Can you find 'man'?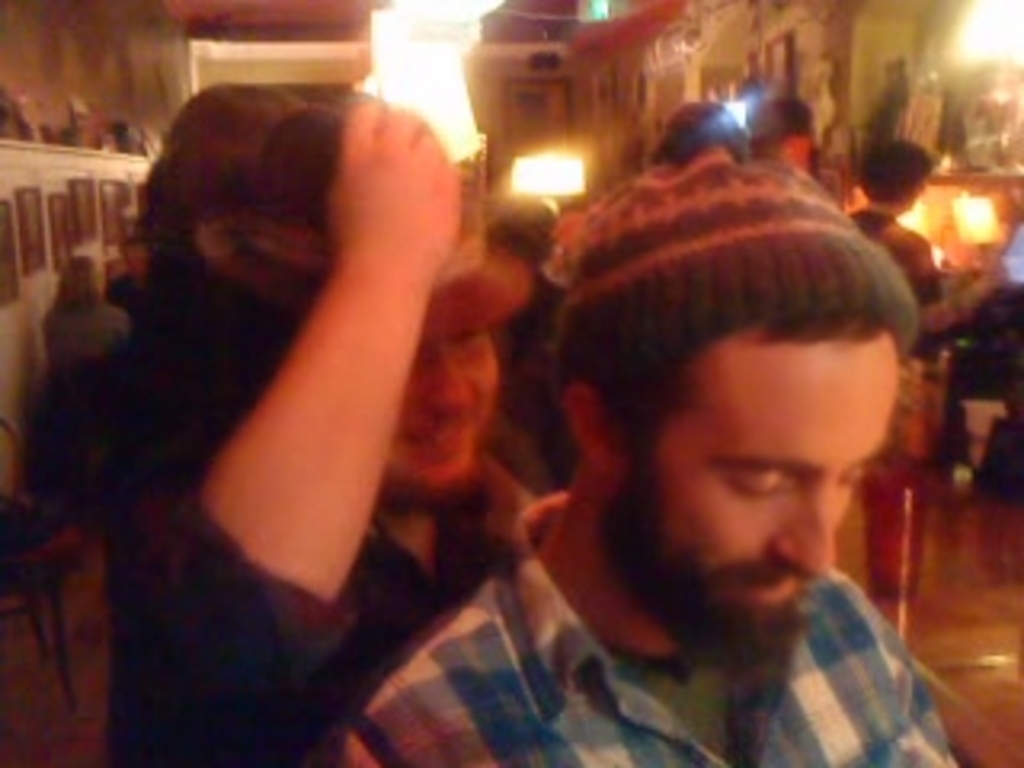
Yes, bounding box: <bbox>838, 131, 947, 595</bbox>.
